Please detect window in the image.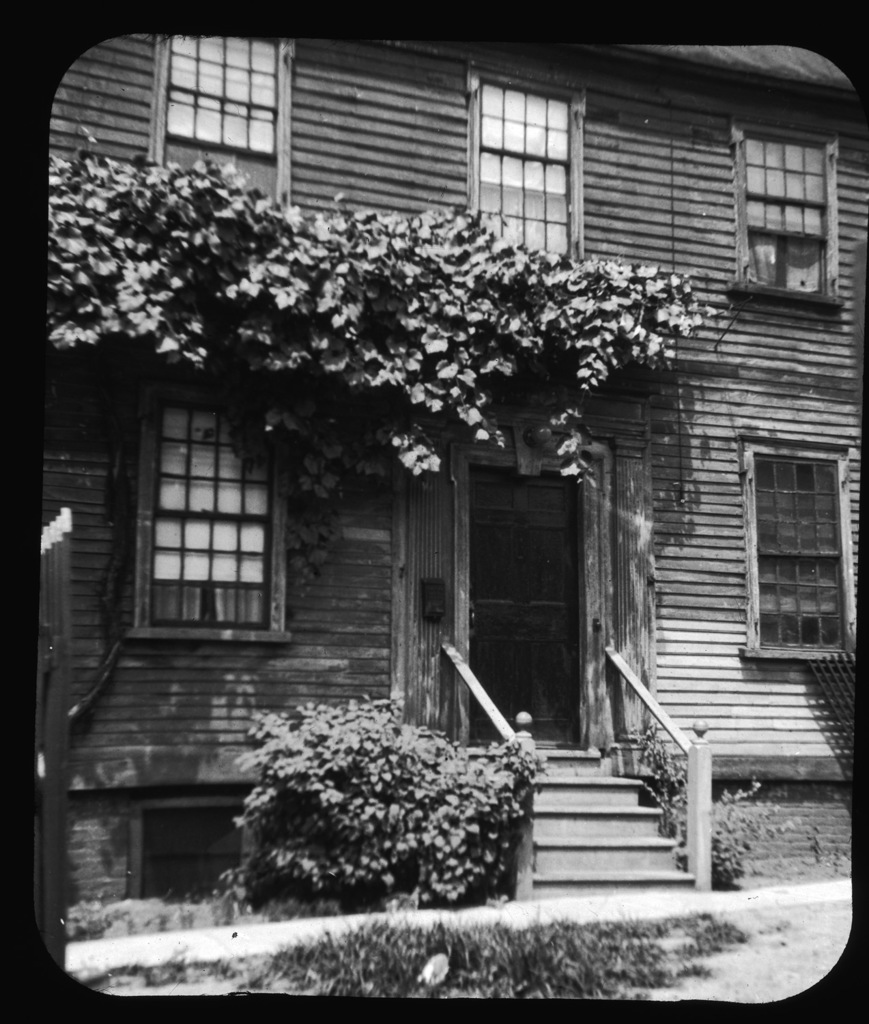
box=[470, 64, 586, 264].
